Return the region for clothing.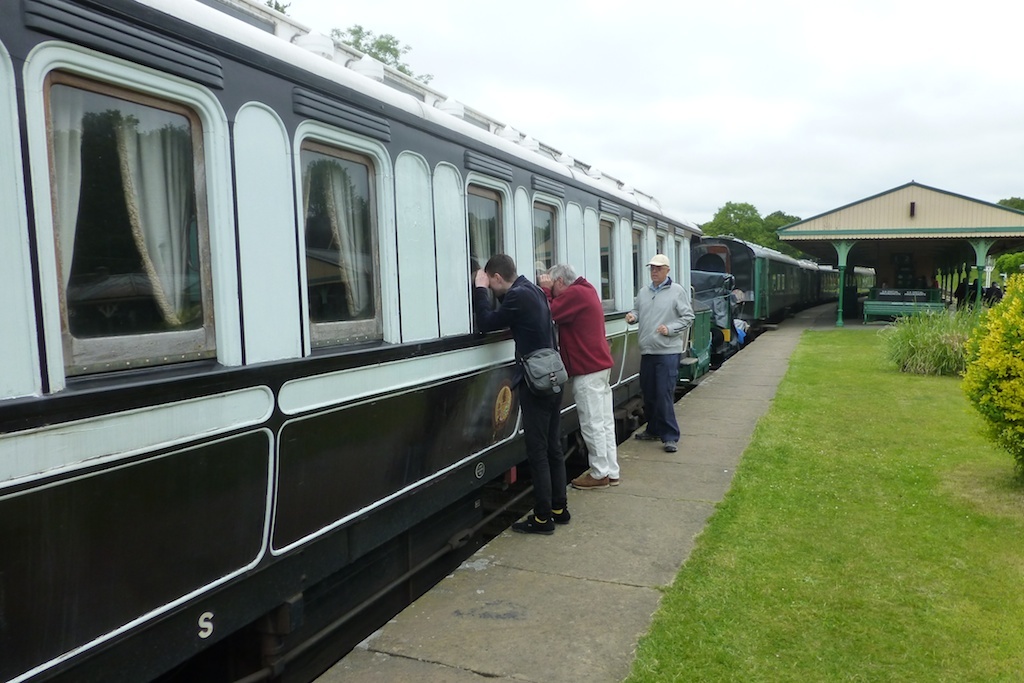
{"left": 473, "top": 273, "right": 569, "bottom": 519}.
